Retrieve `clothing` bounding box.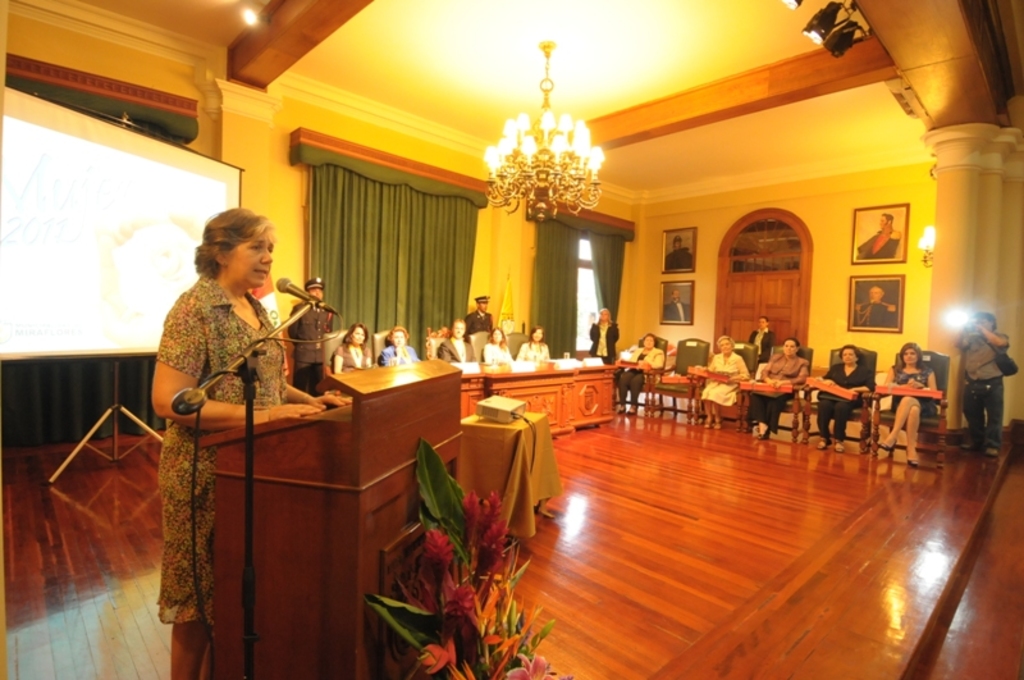
Bounding box: 856,234,906,252.
